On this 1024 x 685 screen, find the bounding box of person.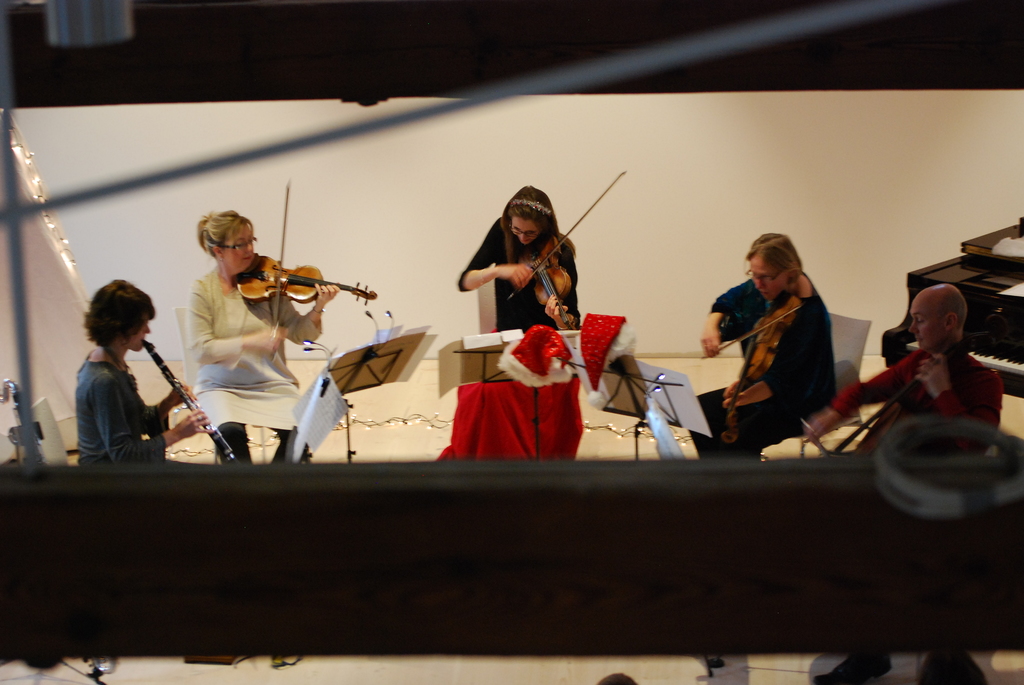
Bounding box: box(191, 210, 320, 478).
